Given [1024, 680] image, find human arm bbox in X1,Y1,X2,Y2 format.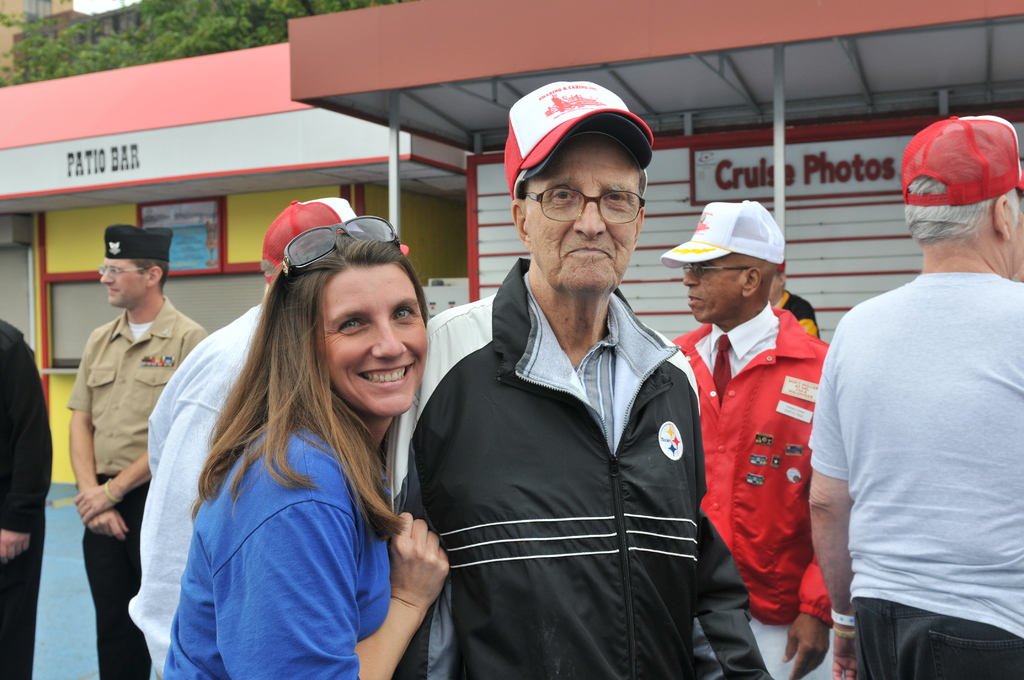
378,325,455,679.
